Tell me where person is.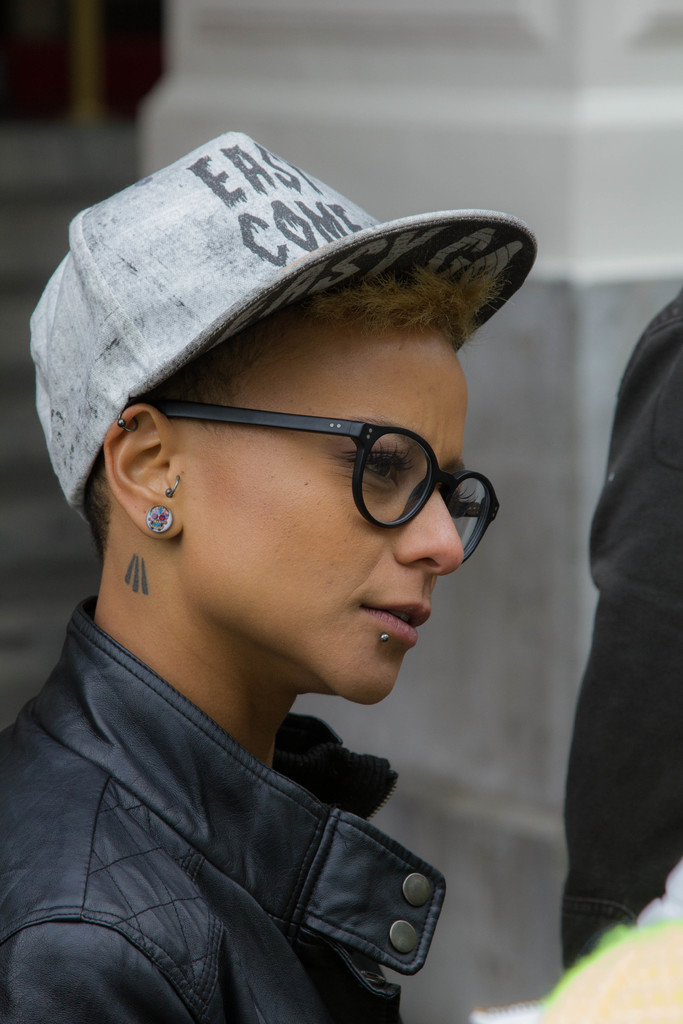
person is at bbox(553, 287, 682, 970).
